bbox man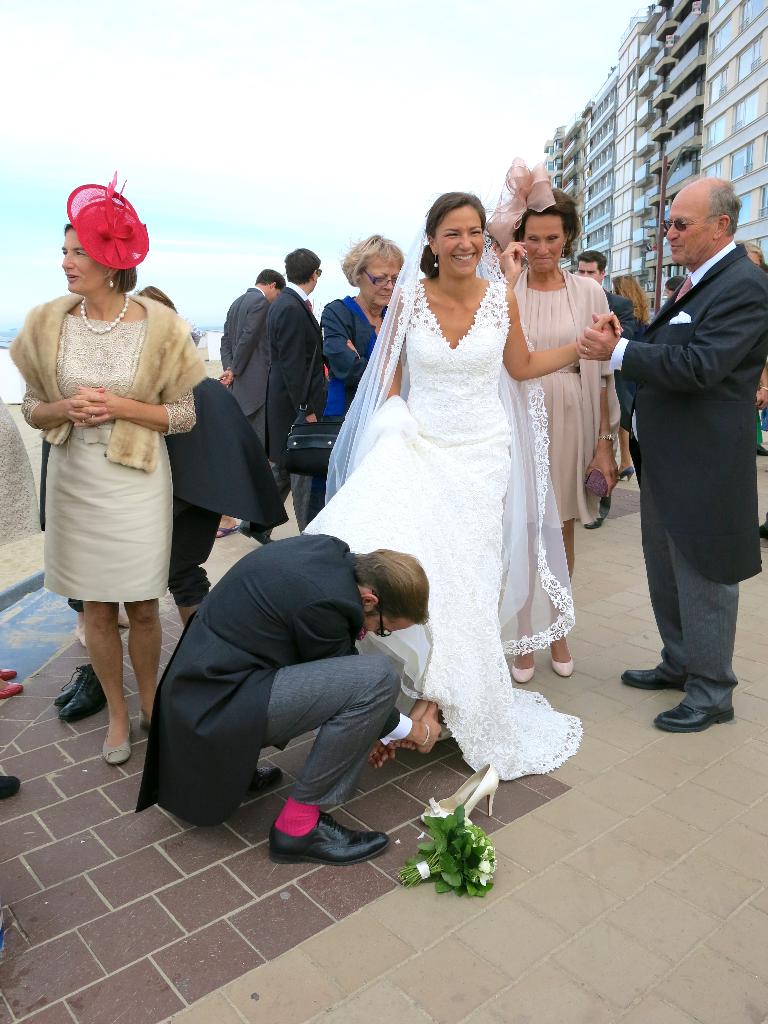
212 264 284 472
